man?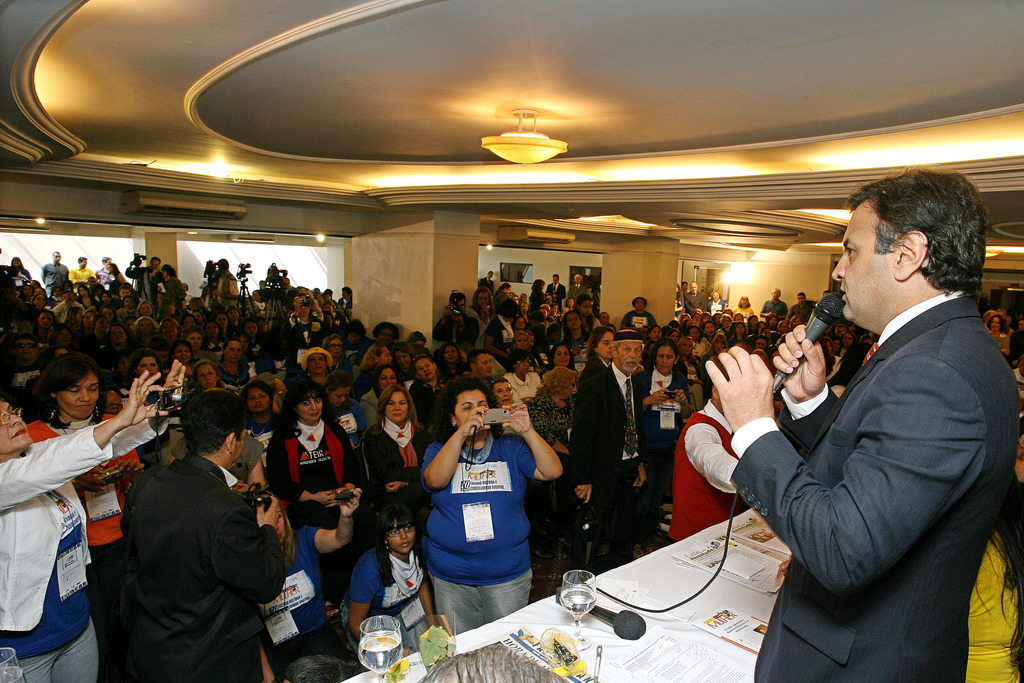
<box>278,268,290,288</box>
